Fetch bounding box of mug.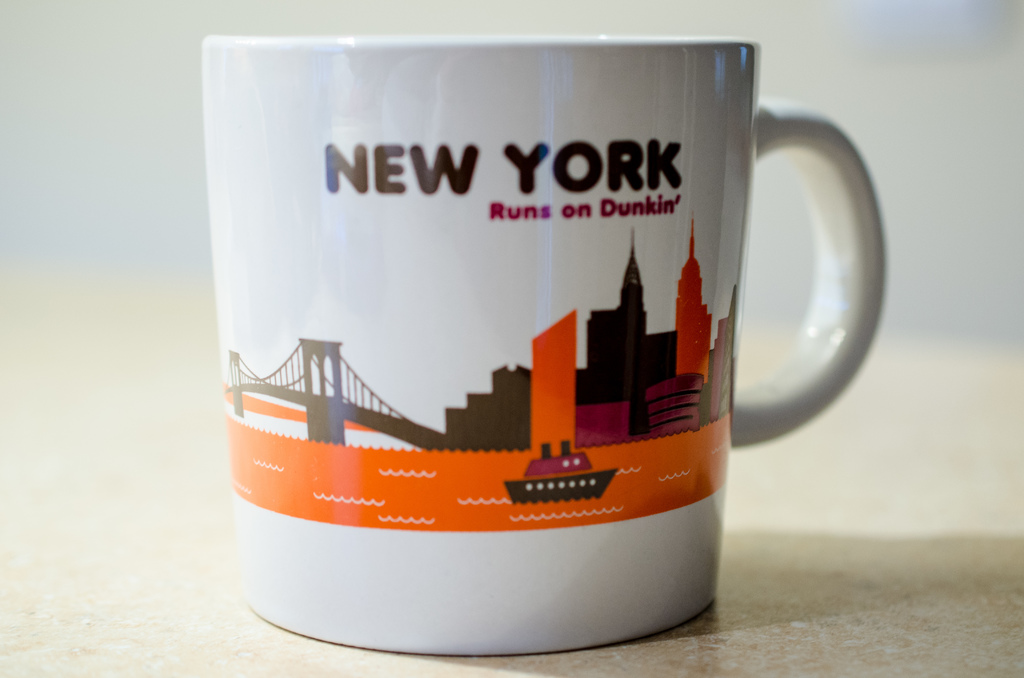
Bbox: [200, 33, 888, 655].
